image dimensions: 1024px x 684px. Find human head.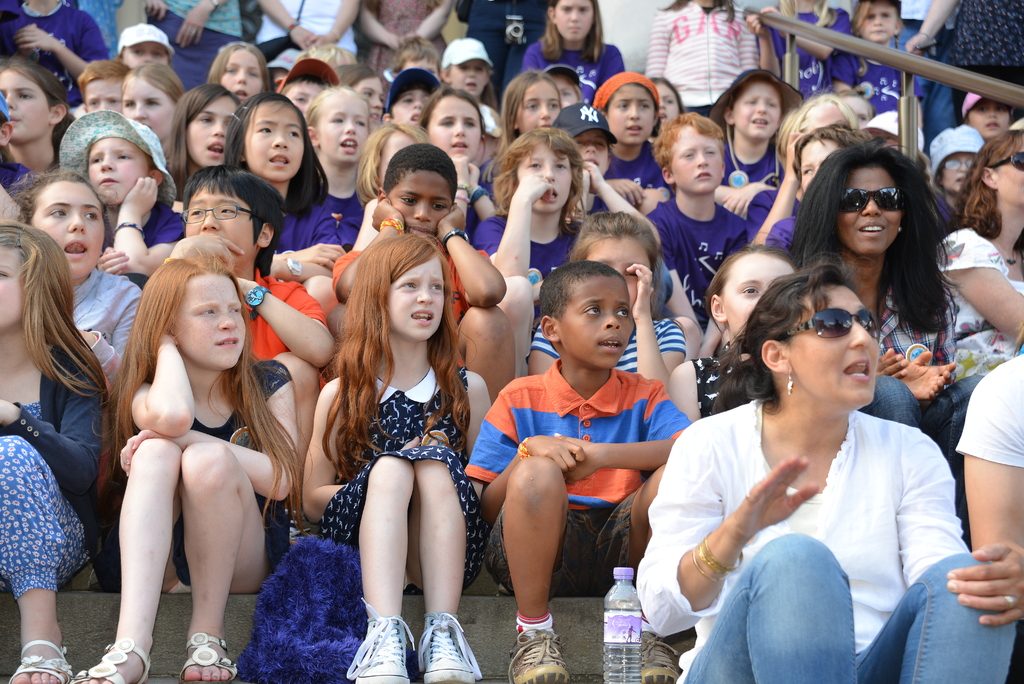
[x1=79, y1=59, x2=132, y2=113].
